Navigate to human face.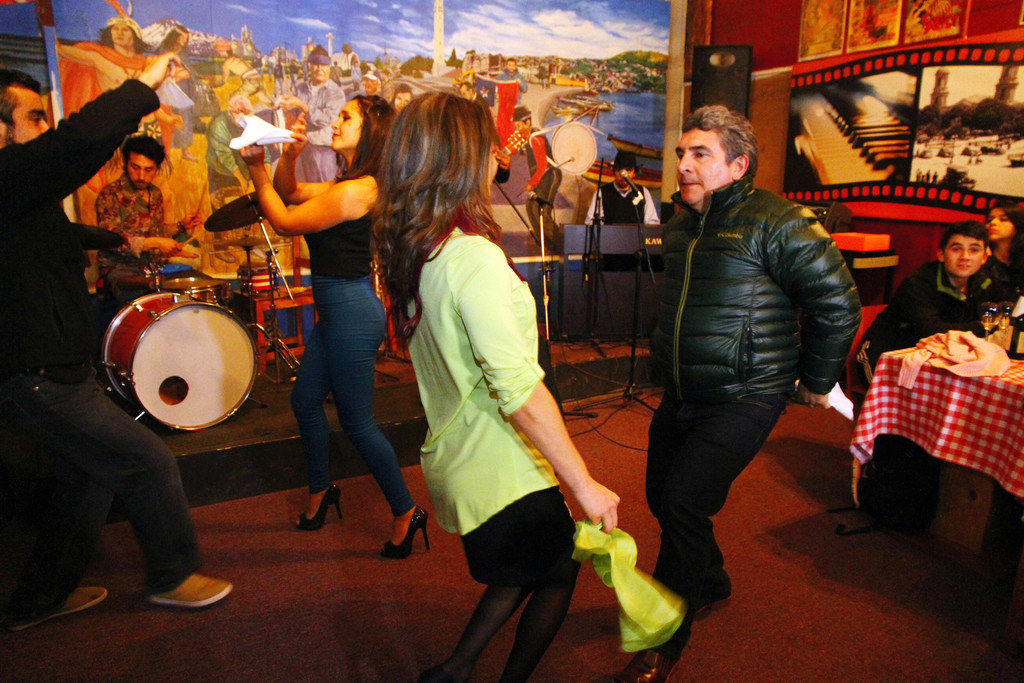
Navigation target: bbox=[517, 114, 529, 129].
